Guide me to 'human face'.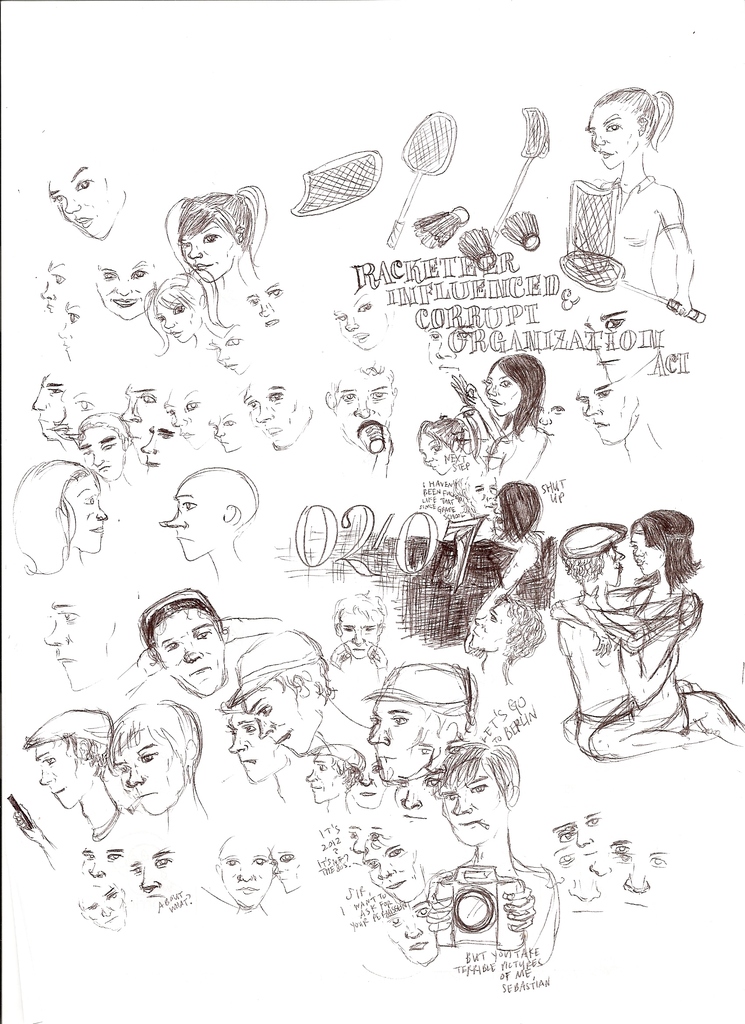
Guidance: region(164, 383, 213, 449).
